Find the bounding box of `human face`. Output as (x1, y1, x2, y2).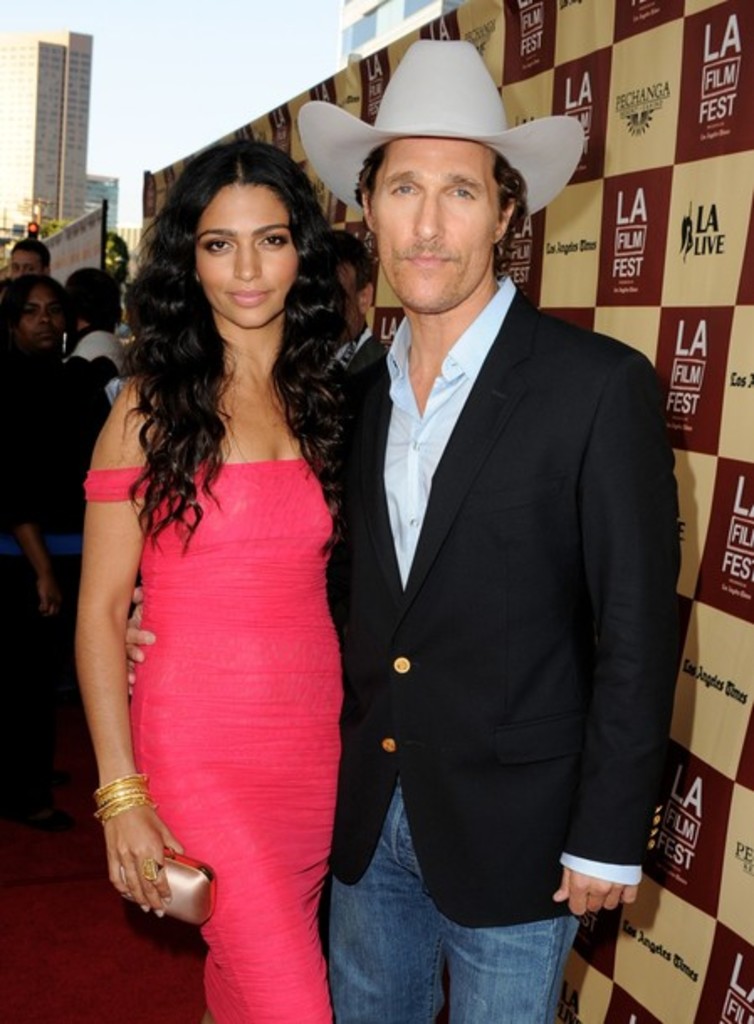
(13, 245, 49, 285).
